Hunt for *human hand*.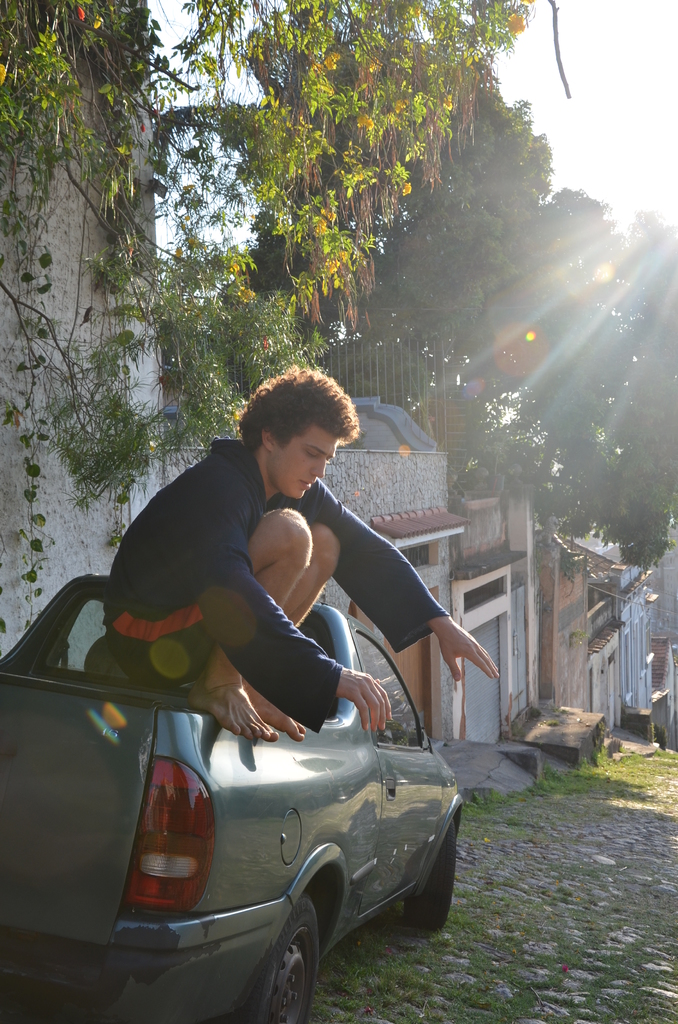
Hunted down at region(439, 623, 497, 682).
